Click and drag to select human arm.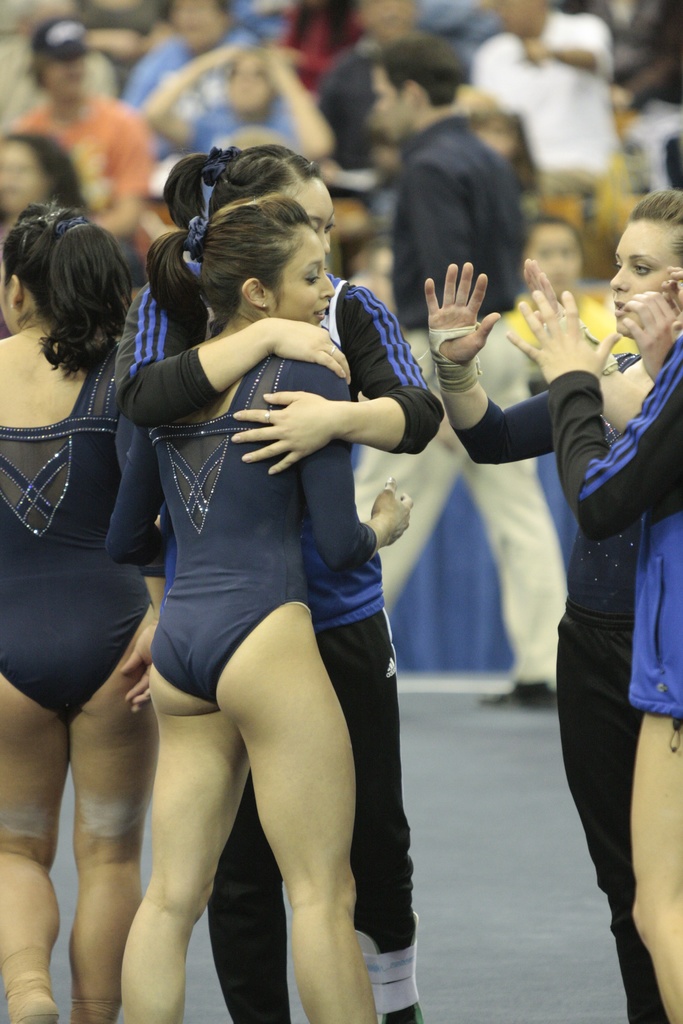
Selection: region(90, 97, 152, 236).
